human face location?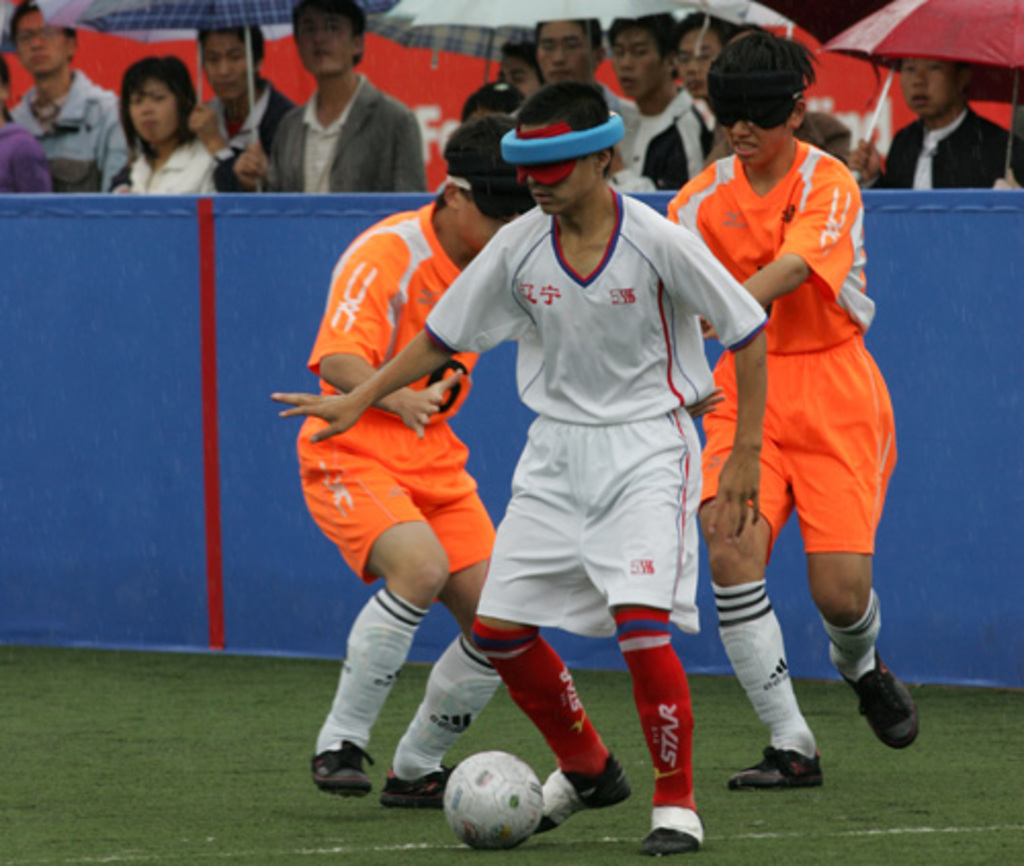
bbox(291, 4, 354, 82)
